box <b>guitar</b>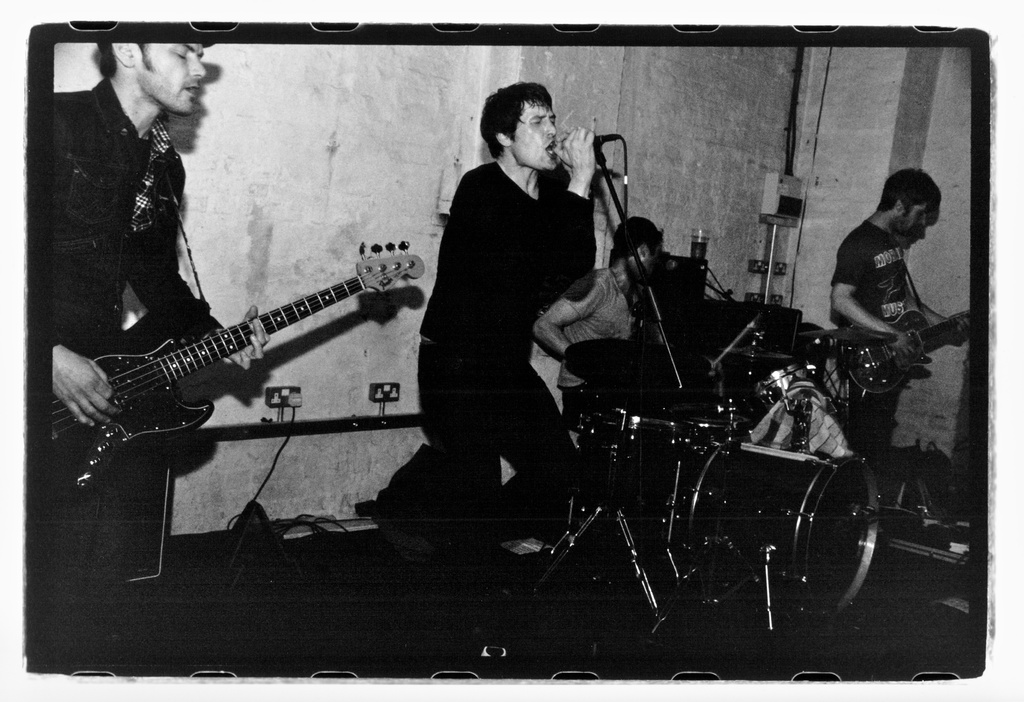
rect(834, 299, 967, 399)
